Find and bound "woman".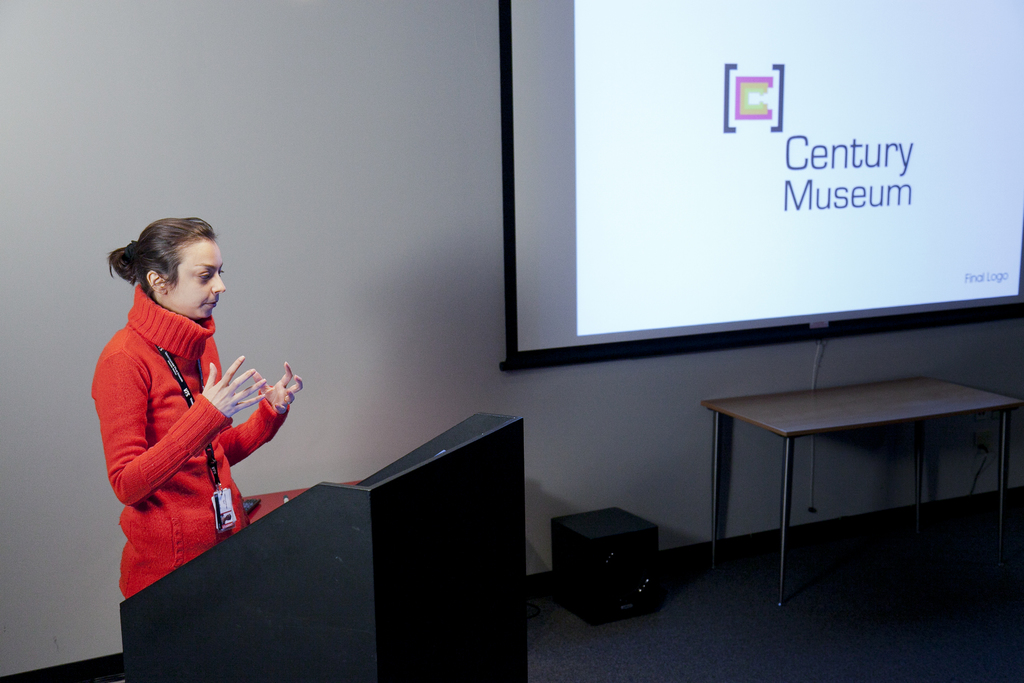
Bound: bbox=(84, 195, 313, 629).
